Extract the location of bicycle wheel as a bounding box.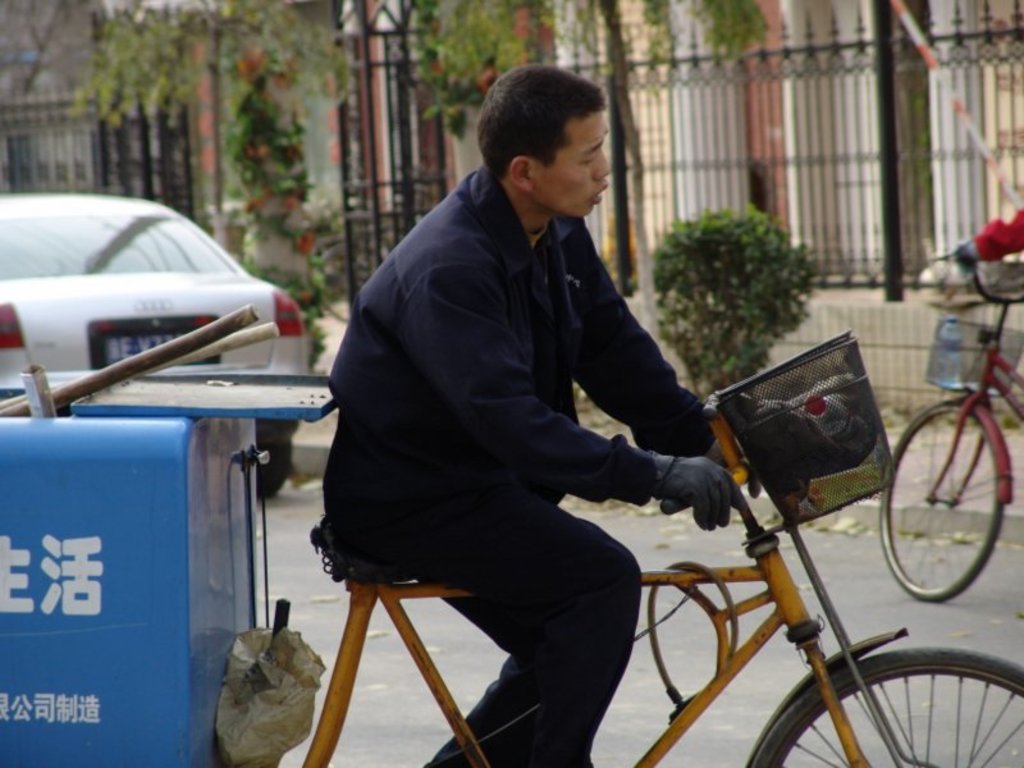
{"left": 893, "top": 387, "right": 1009, "bottom": 630}.
